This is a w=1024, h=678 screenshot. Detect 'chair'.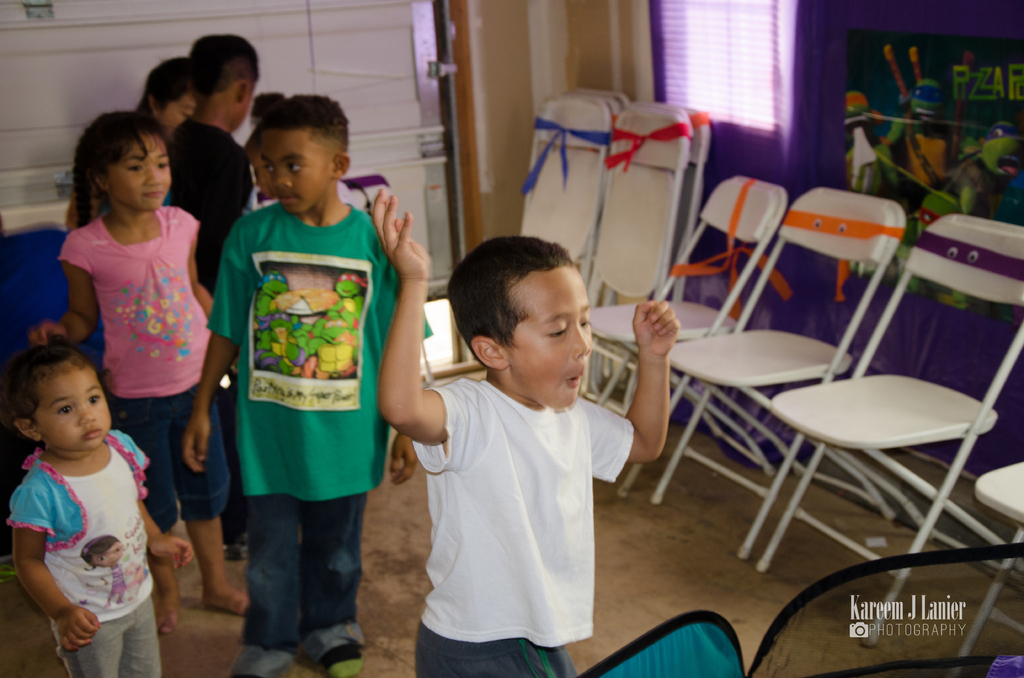
select_region(621, 204, 899, 562).
